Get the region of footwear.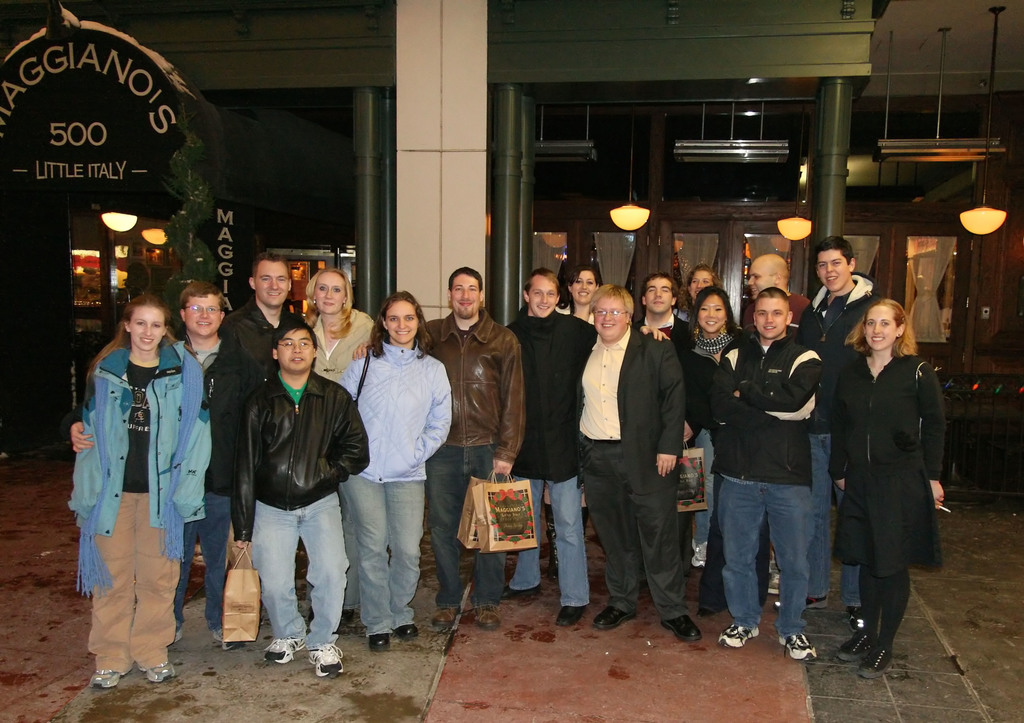
{"x1": 137, "y1": 660, "x2": 182, "y2": 678}.
